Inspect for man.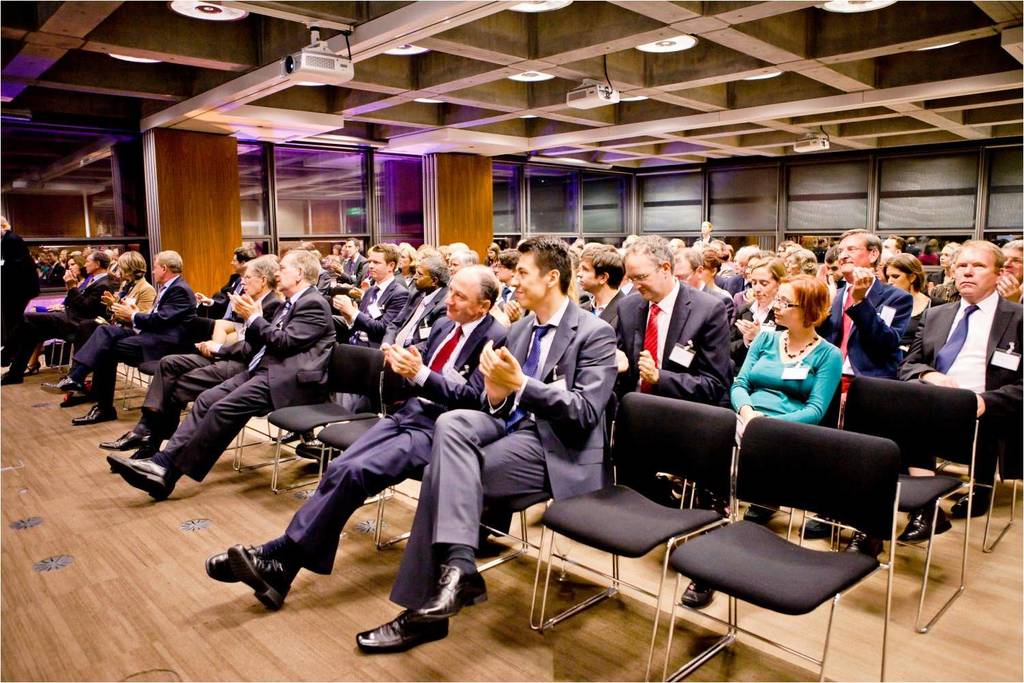
Inspection: (491, 248, 528, 323).
